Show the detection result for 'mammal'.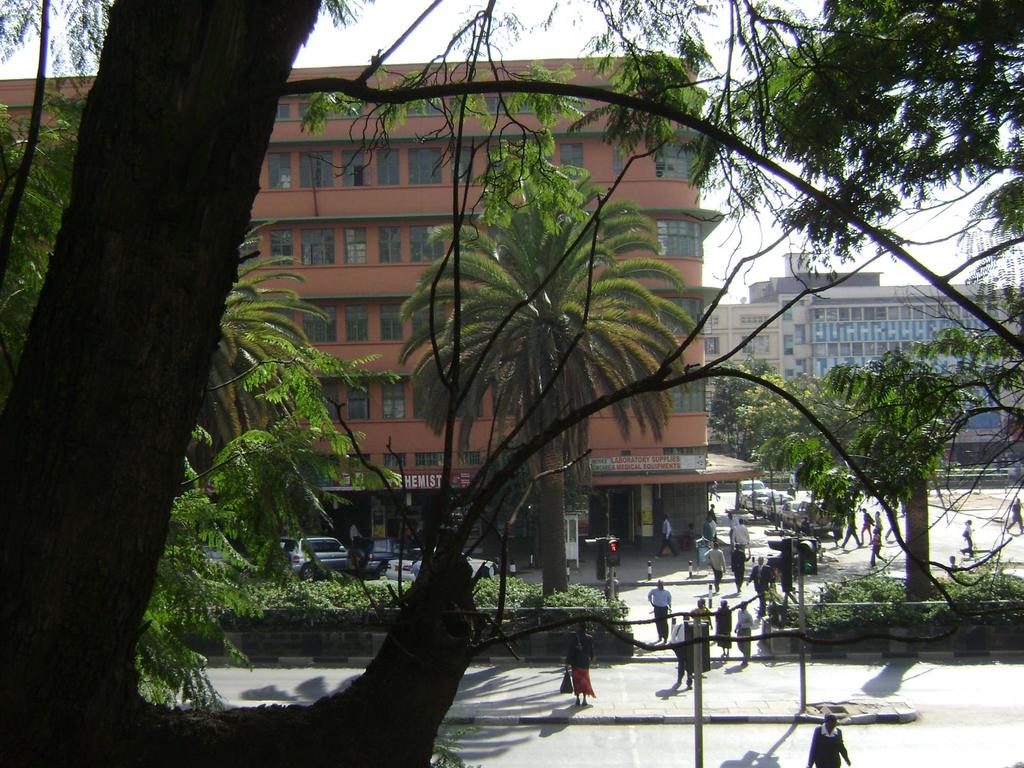
(x1=689, y1=596, x2=713, y2=630).
